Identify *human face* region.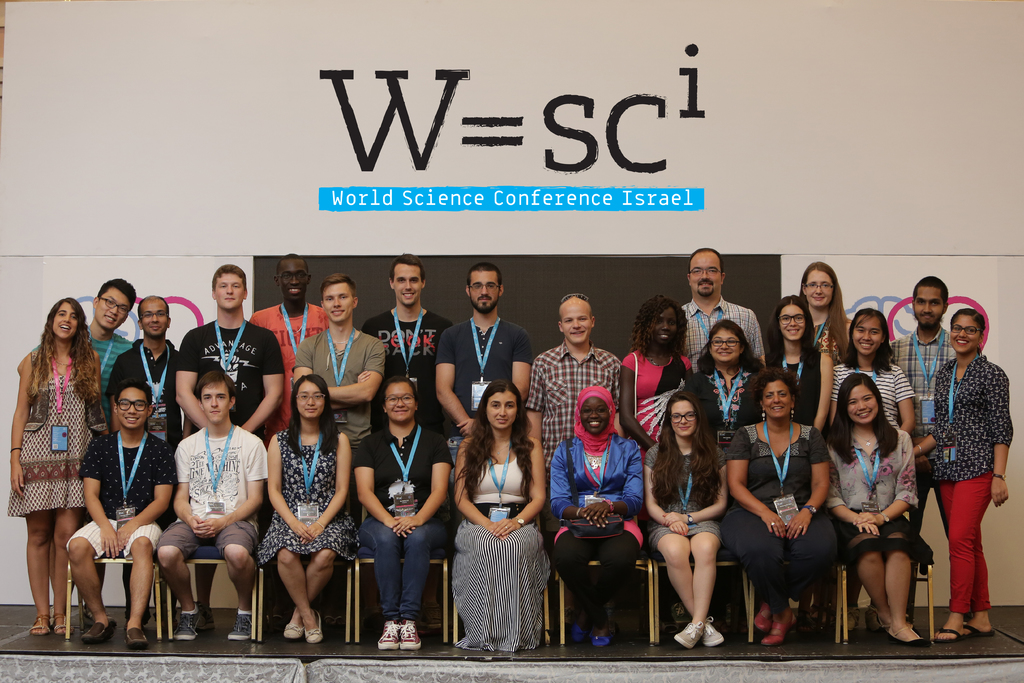
Region: [850,388,877,423].
